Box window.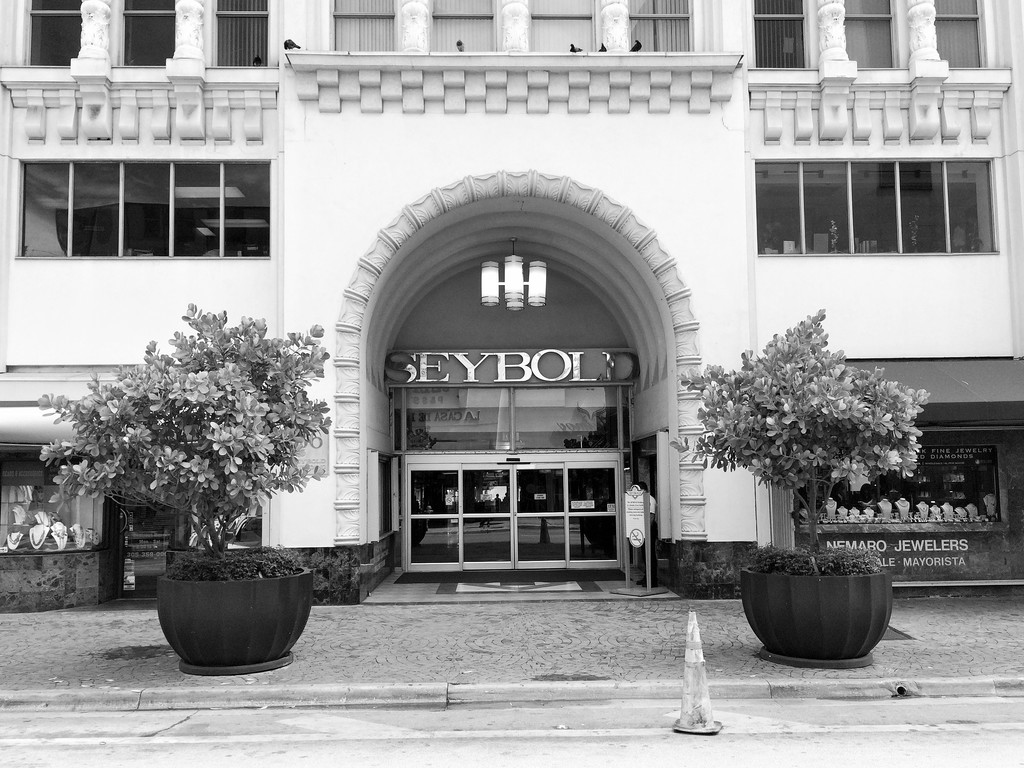
<bbox>528, 0, 596, 52</bbox>.
